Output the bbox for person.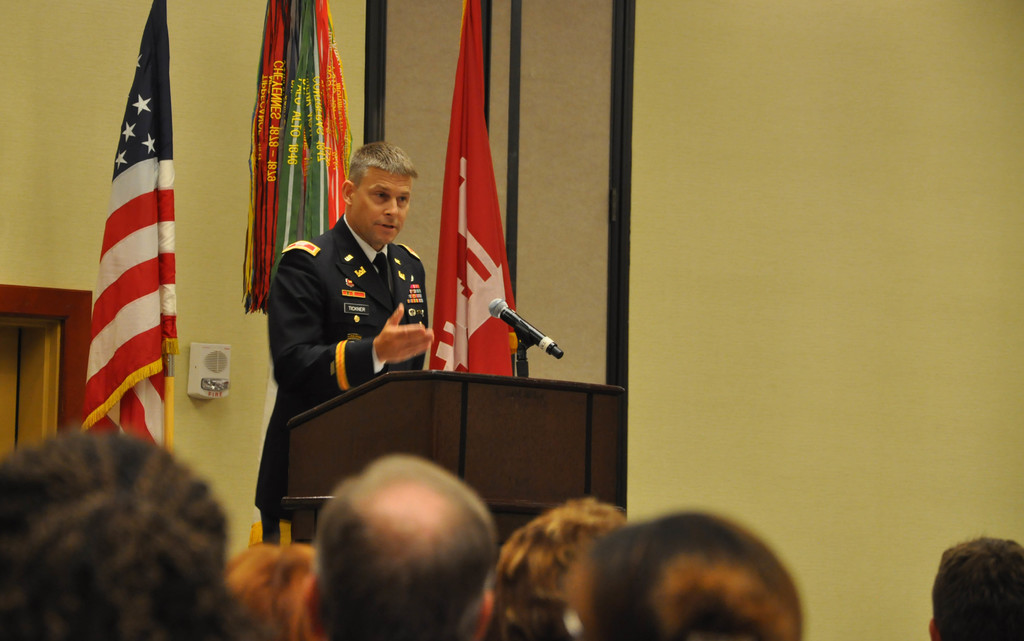
[605, 505, 806, 640].
